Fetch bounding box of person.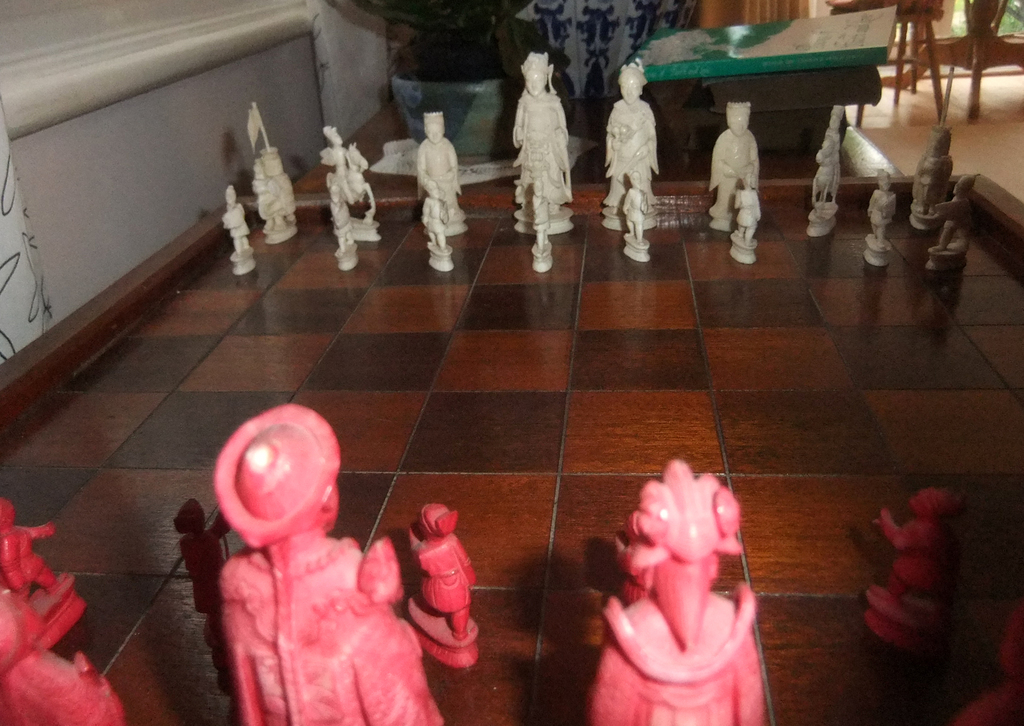
Bbox: detection(599, 48, 660, 229).
